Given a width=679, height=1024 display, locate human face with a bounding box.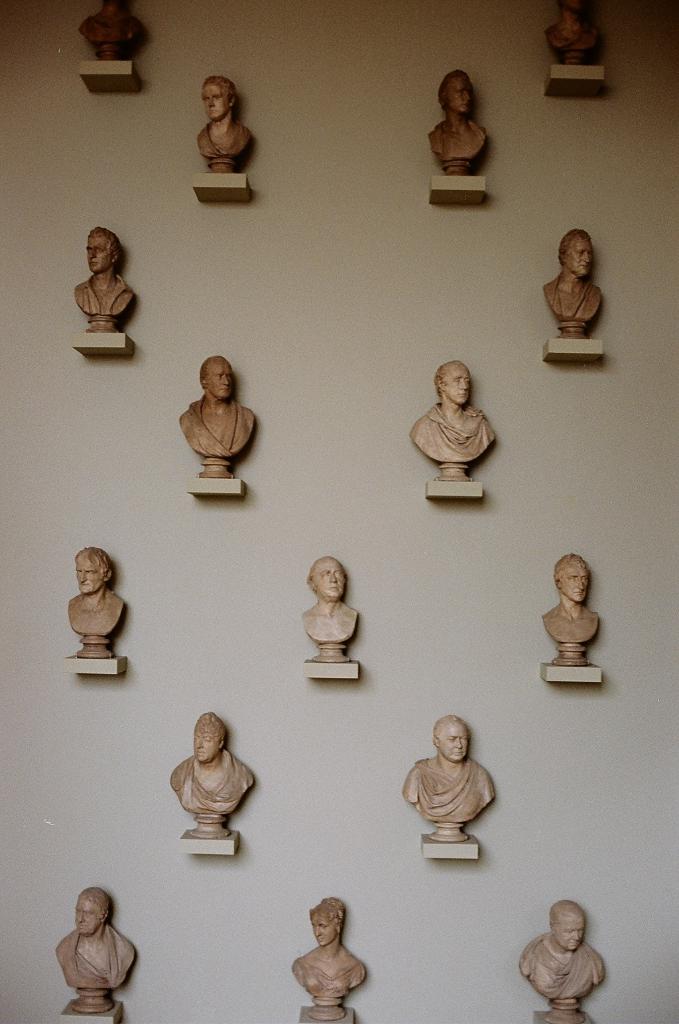
Located: l=71, t=903, r=100, b=938.
